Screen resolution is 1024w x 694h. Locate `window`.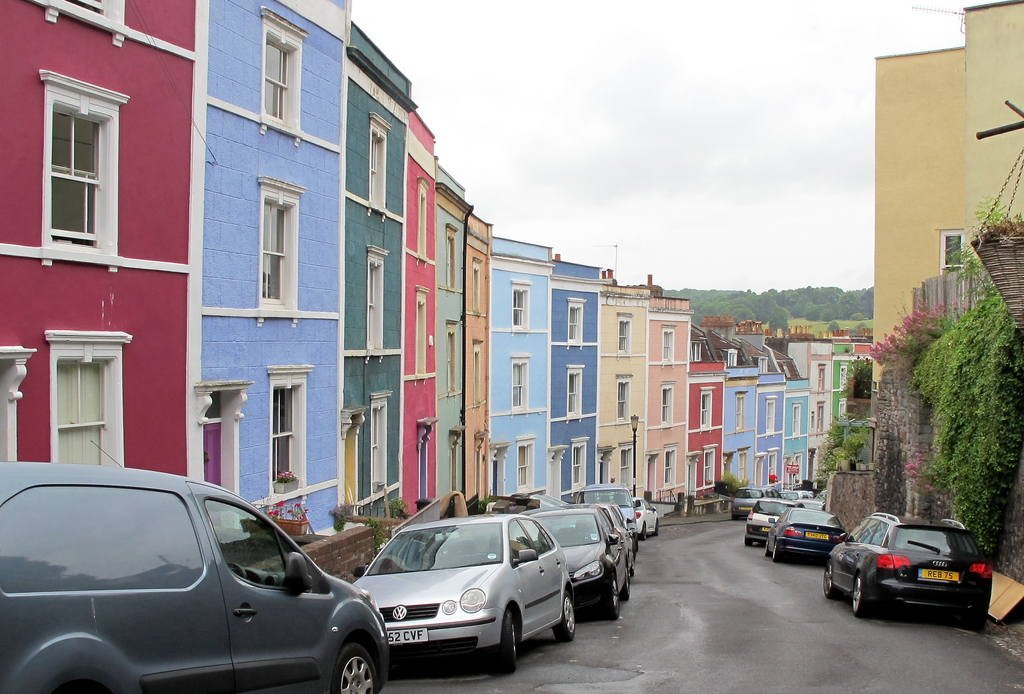
bbox=(765, 399, 775, 426).
